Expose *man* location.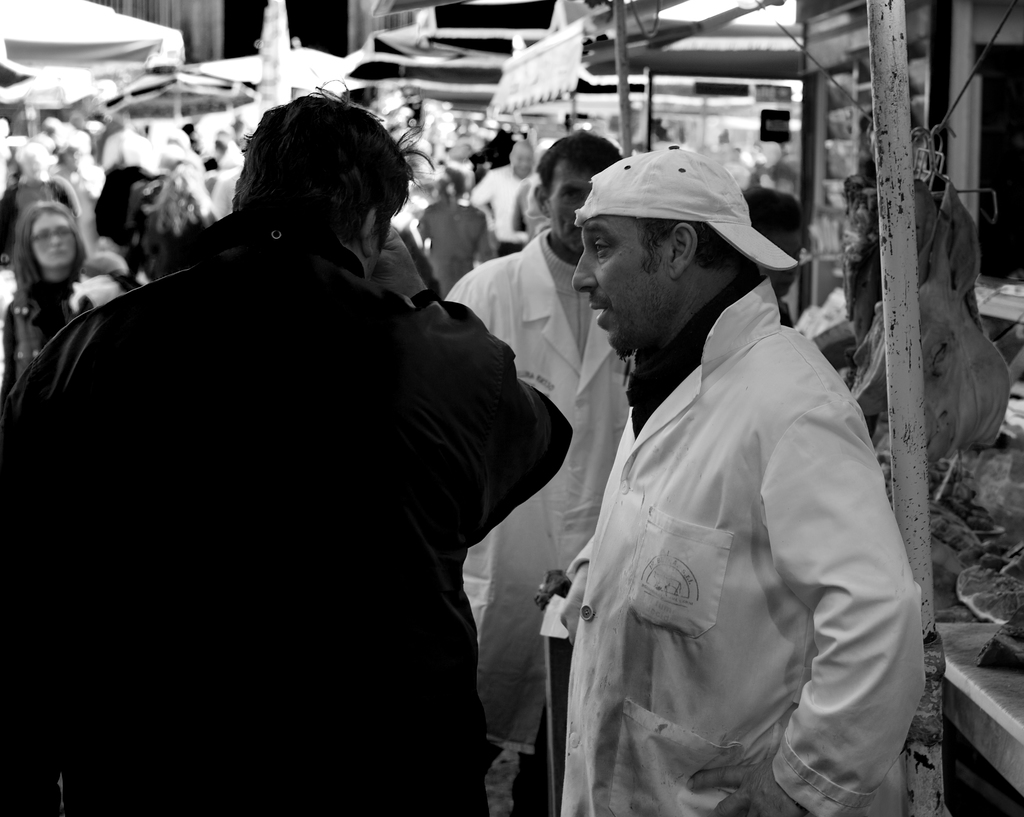
Exposed at [501, 112, 903, 809].
